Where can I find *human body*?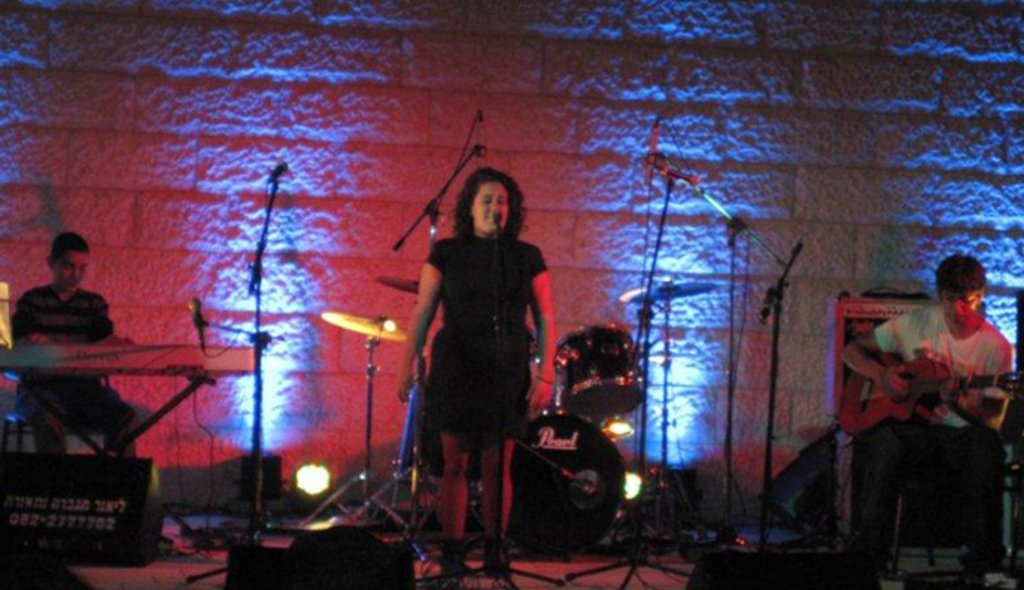
You can find it at [x1=4, y1=279, x2=142, y2=465].
